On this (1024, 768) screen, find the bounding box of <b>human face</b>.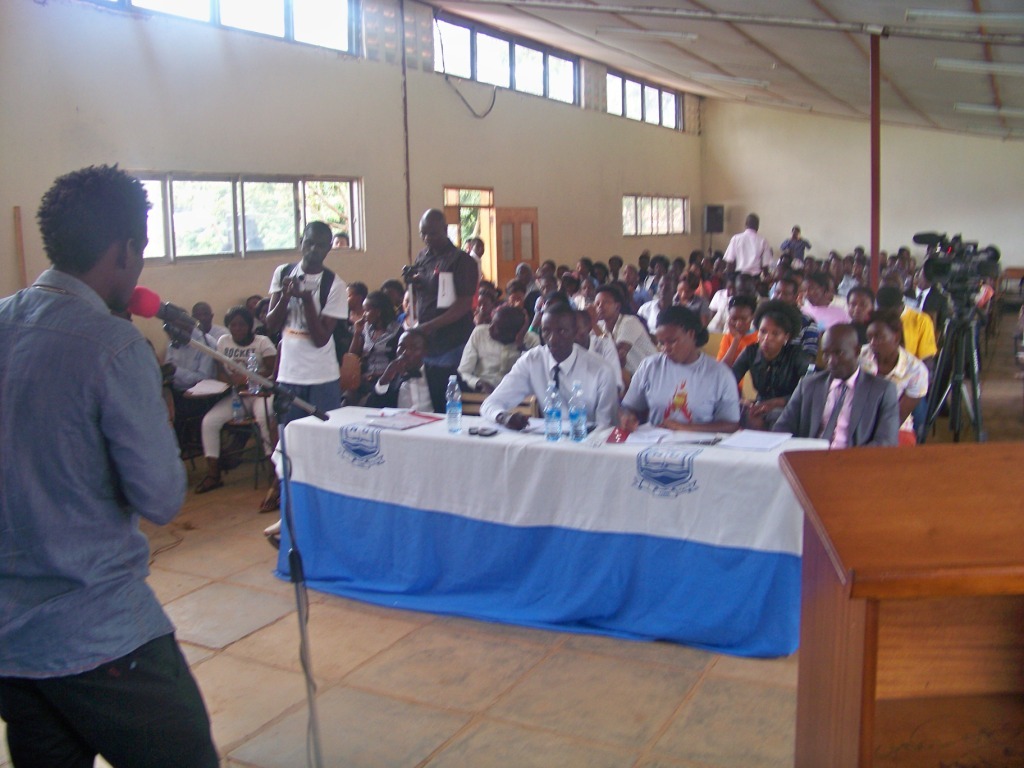
Bounding box: <region>333, 236, 347, 249</region>.
